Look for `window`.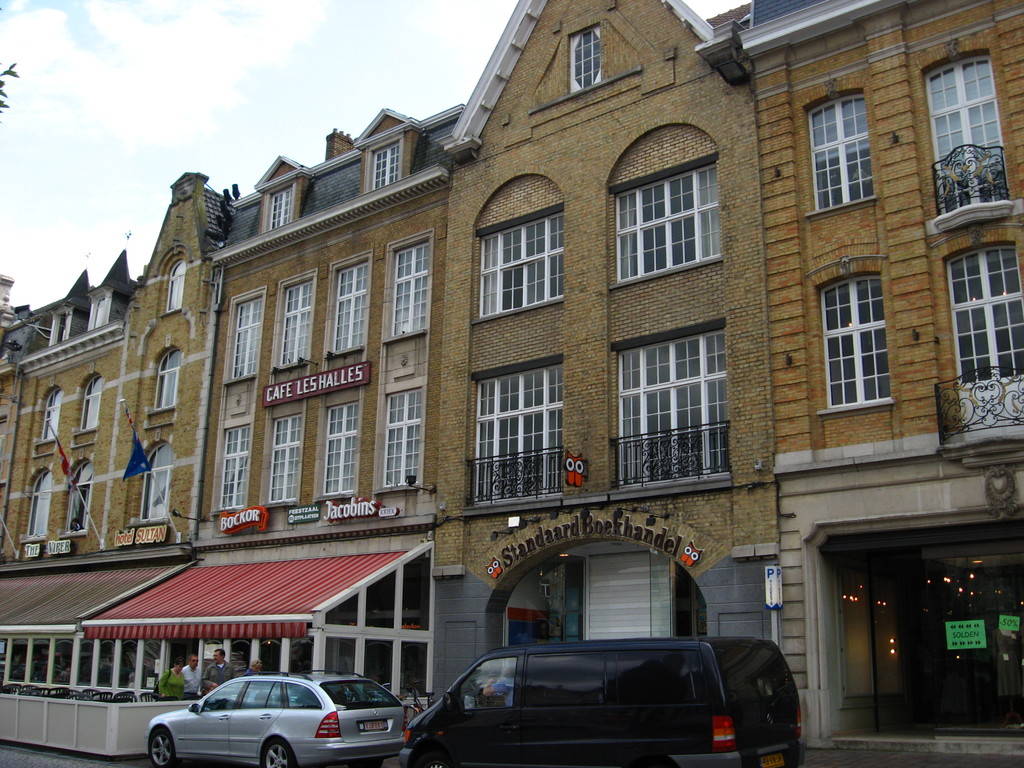
Found: x1=477 y1=209 x2=566 y2=314.
